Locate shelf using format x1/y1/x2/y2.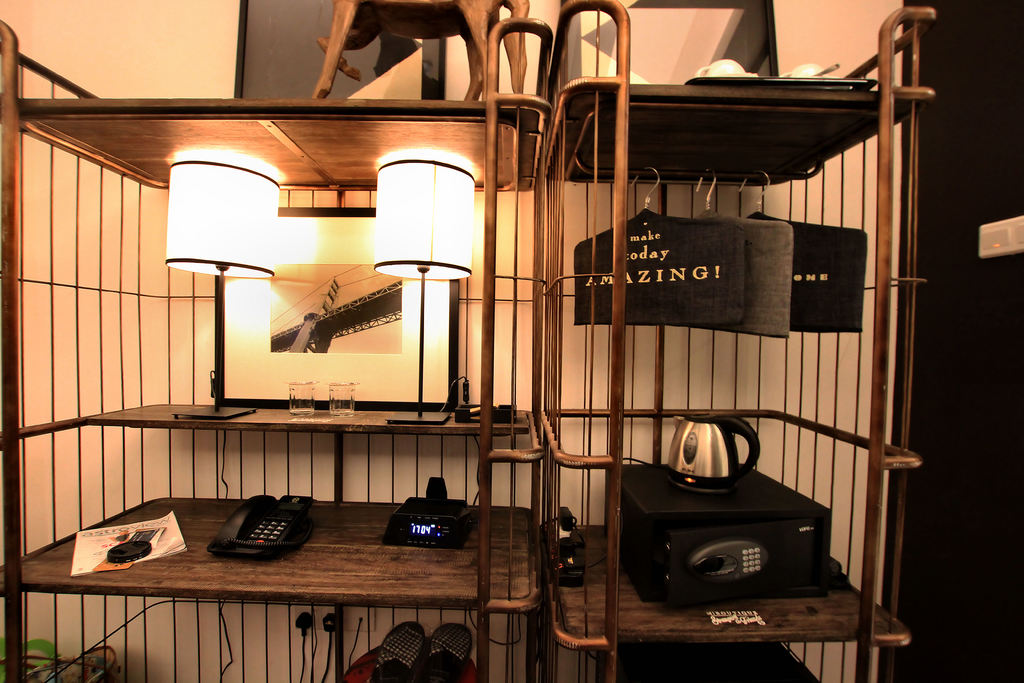
34/35/915/645.
